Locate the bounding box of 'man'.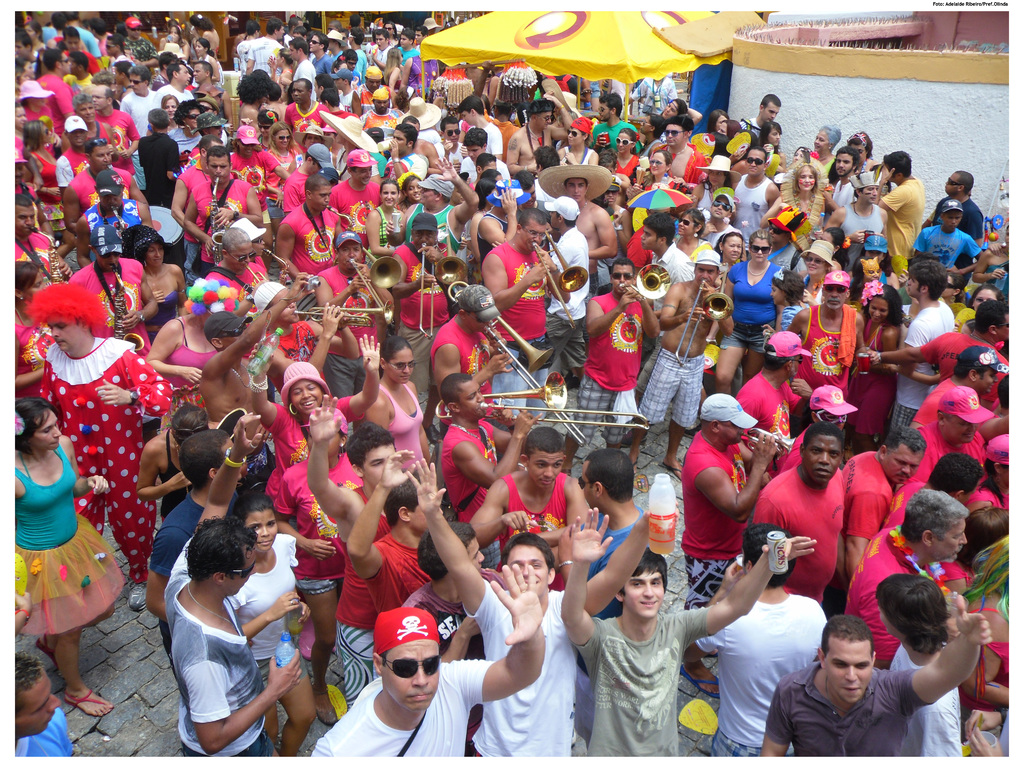
Bounding box: [left=303, top=27, right=339, bottom=81].
